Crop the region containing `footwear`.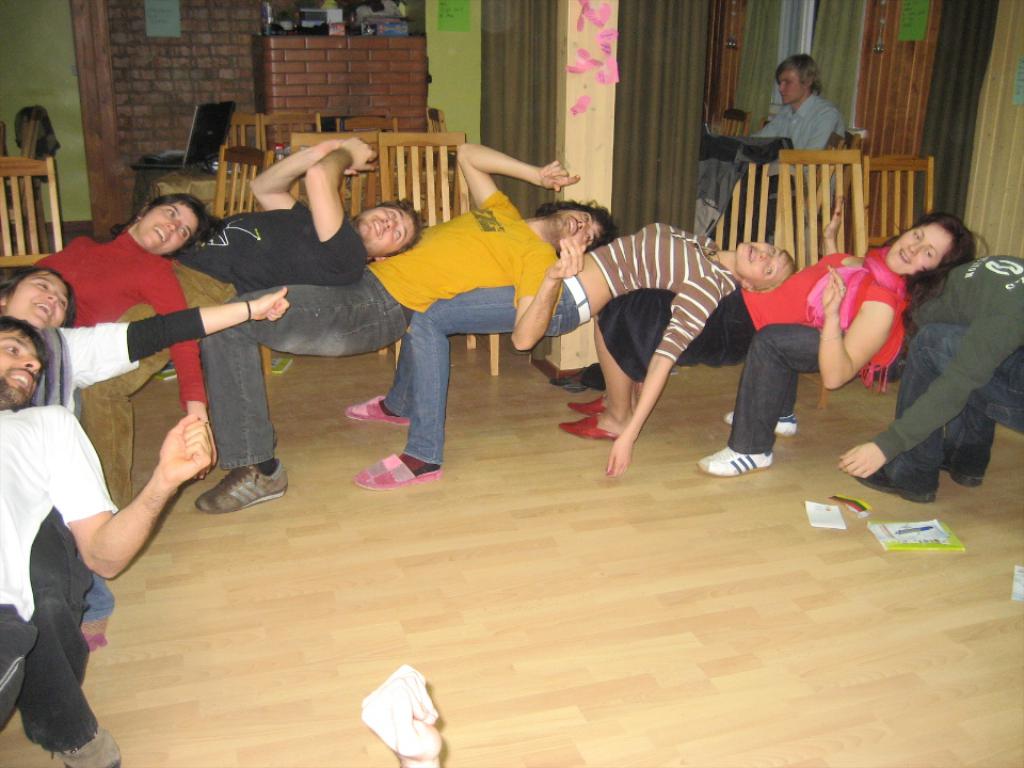
Crop region: (x1=720, y1=411, x2=797, y2=435).
